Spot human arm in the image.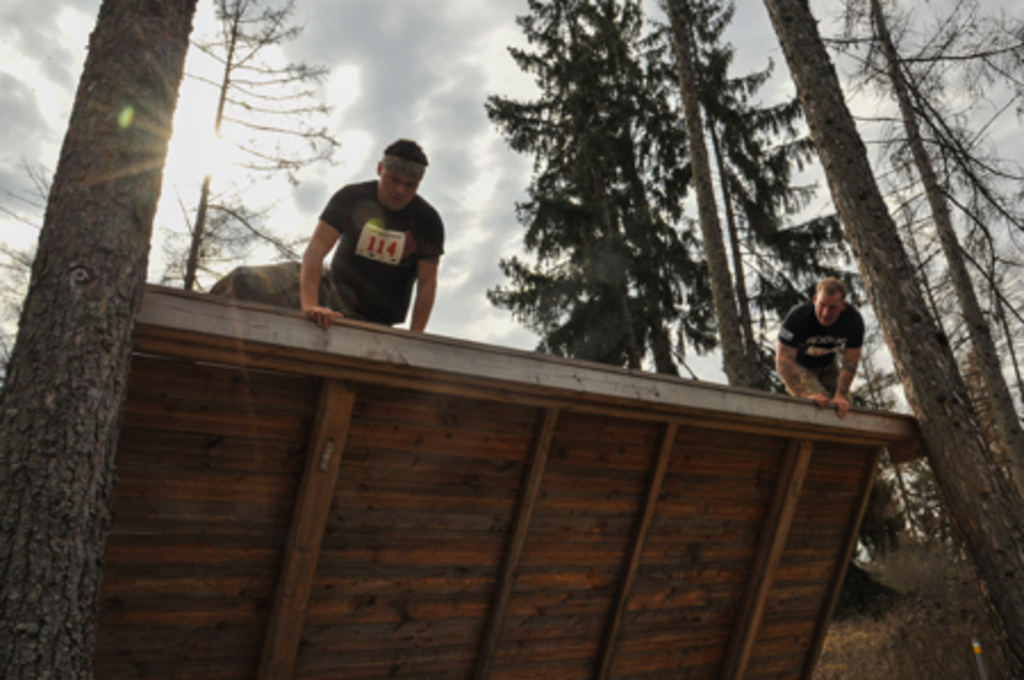
human arm found at {"left": 403, "top": 216, "right": 446, "bottom": 334}.
